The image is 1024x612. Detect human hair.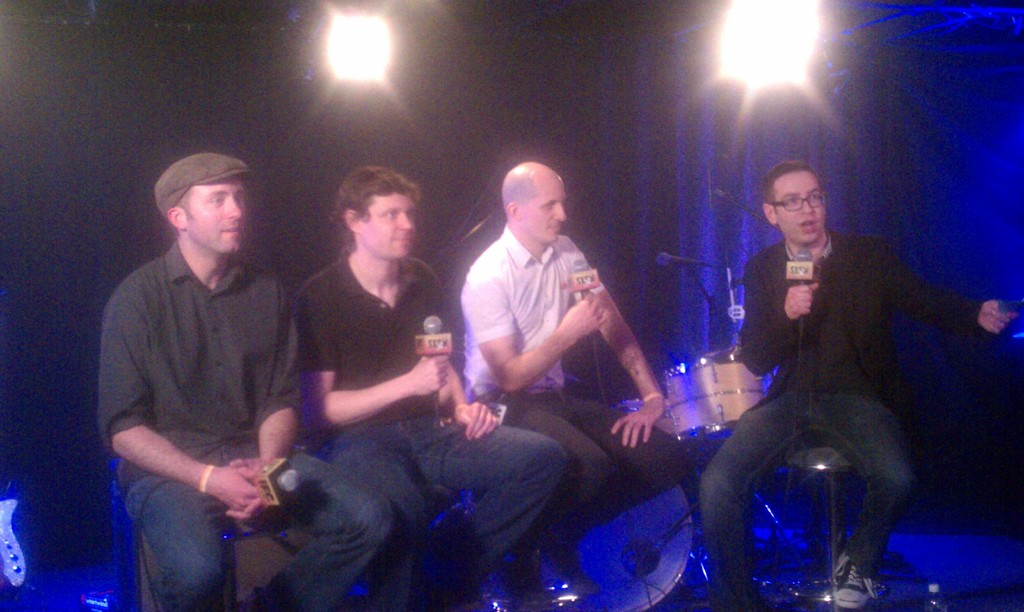
Detection: 166/185/193/236.
